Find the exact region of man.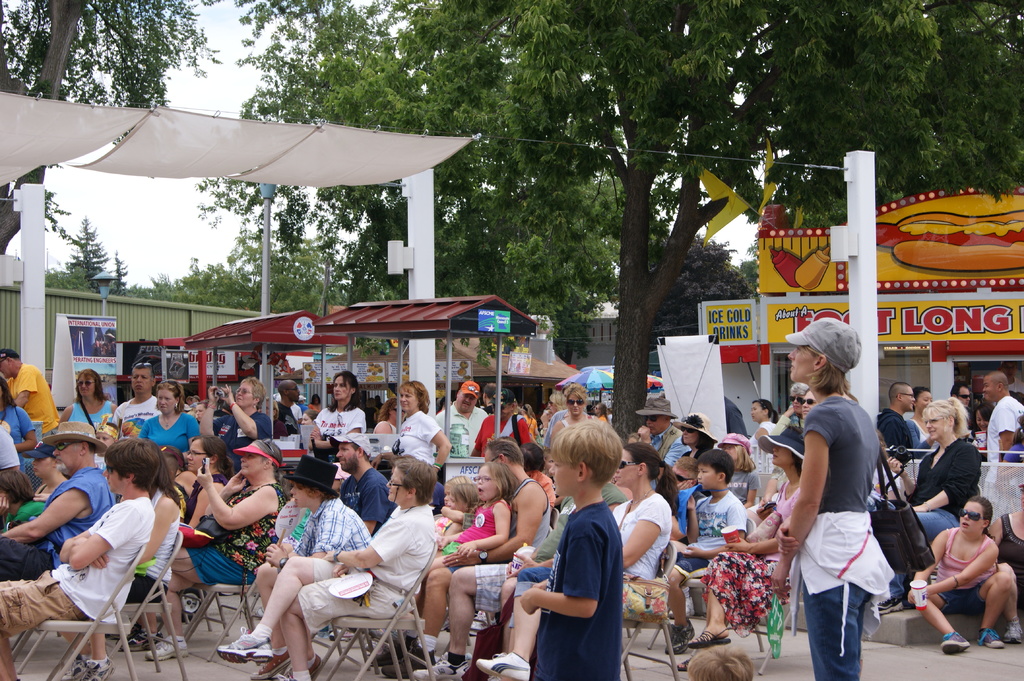
Exact region: select_region(981, 367, 1023, 463).
